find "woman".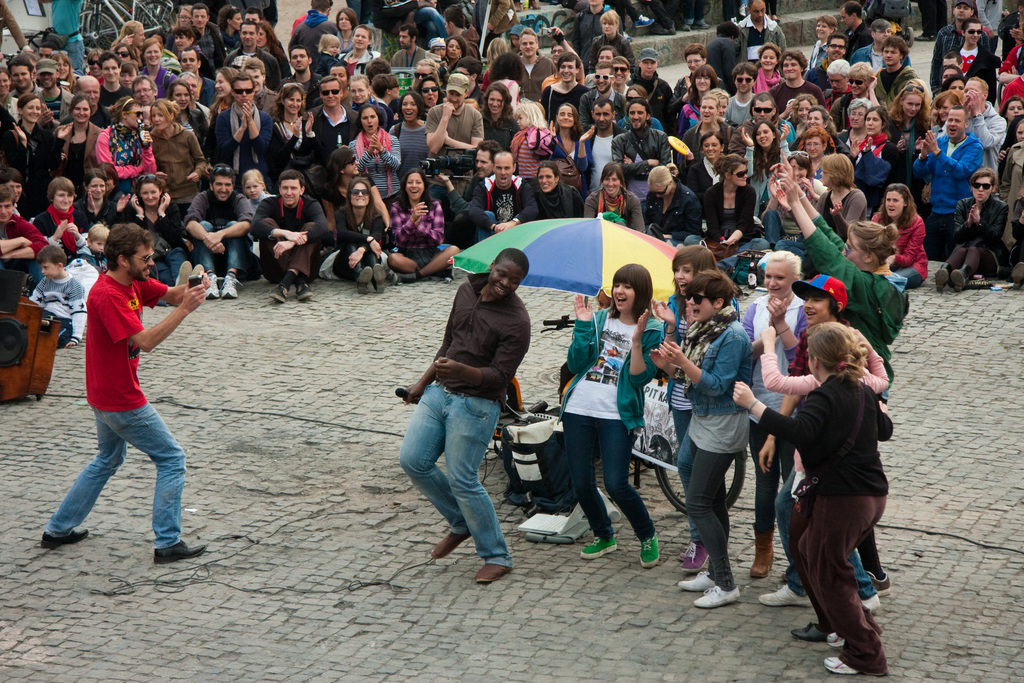
box=[731, 321, 899, 671].
